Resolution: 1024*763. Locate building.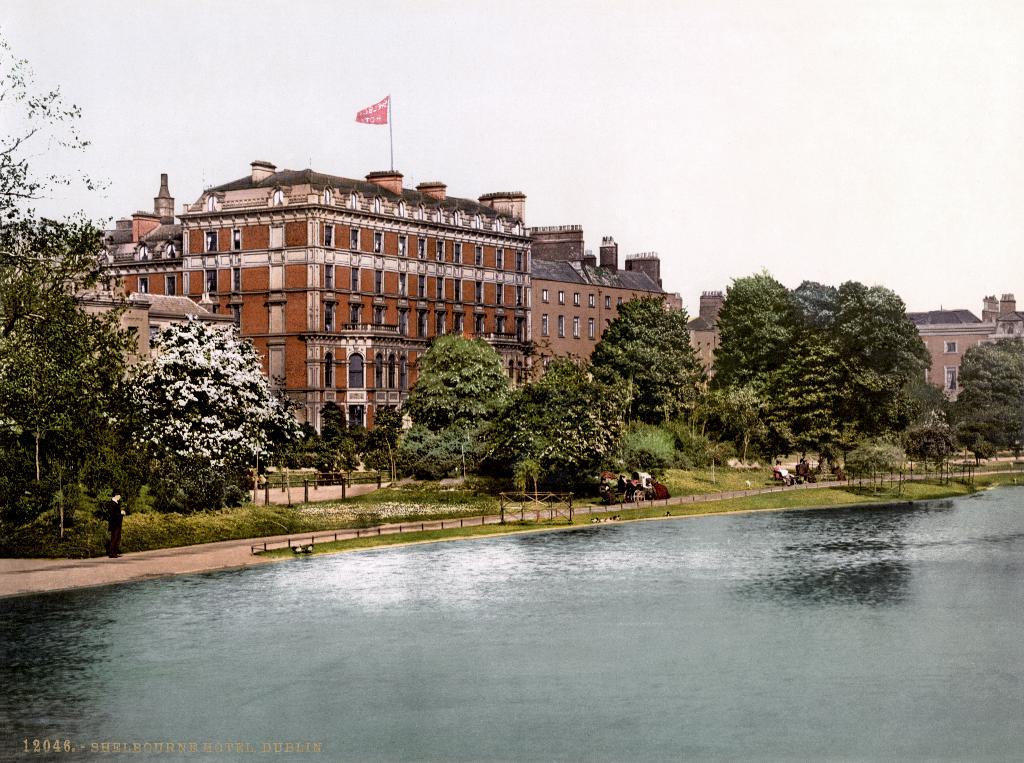
region(532, 221, 1023, 423).
